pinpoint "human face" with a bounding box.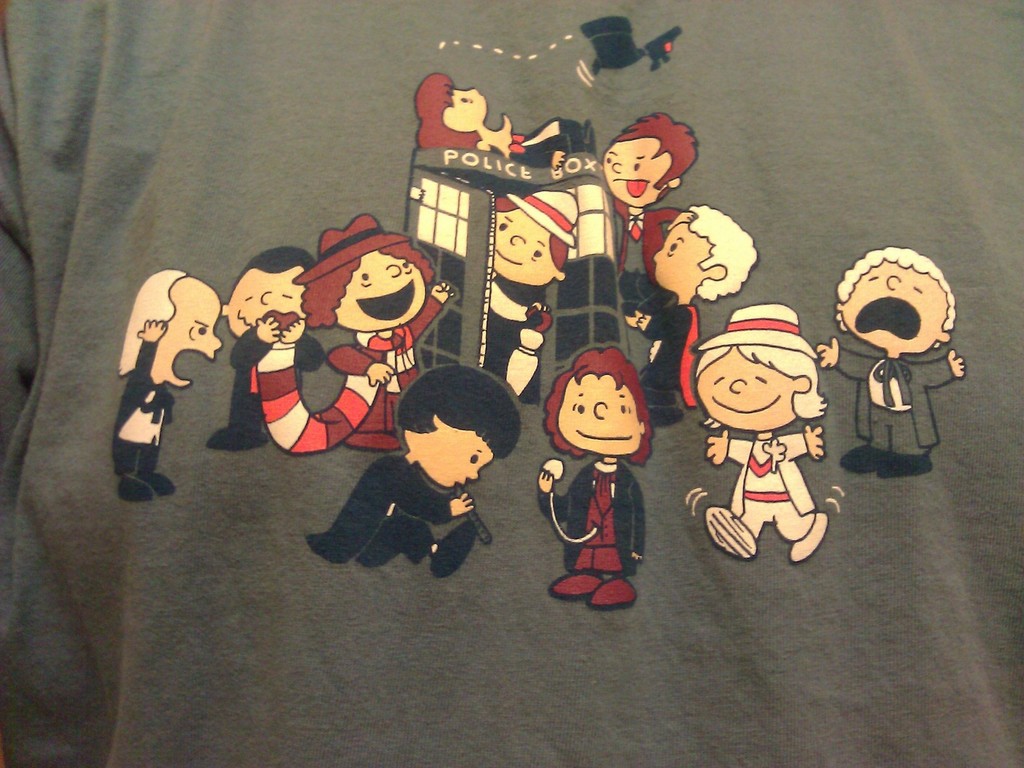
BBox(332, 246, 426, 333).
